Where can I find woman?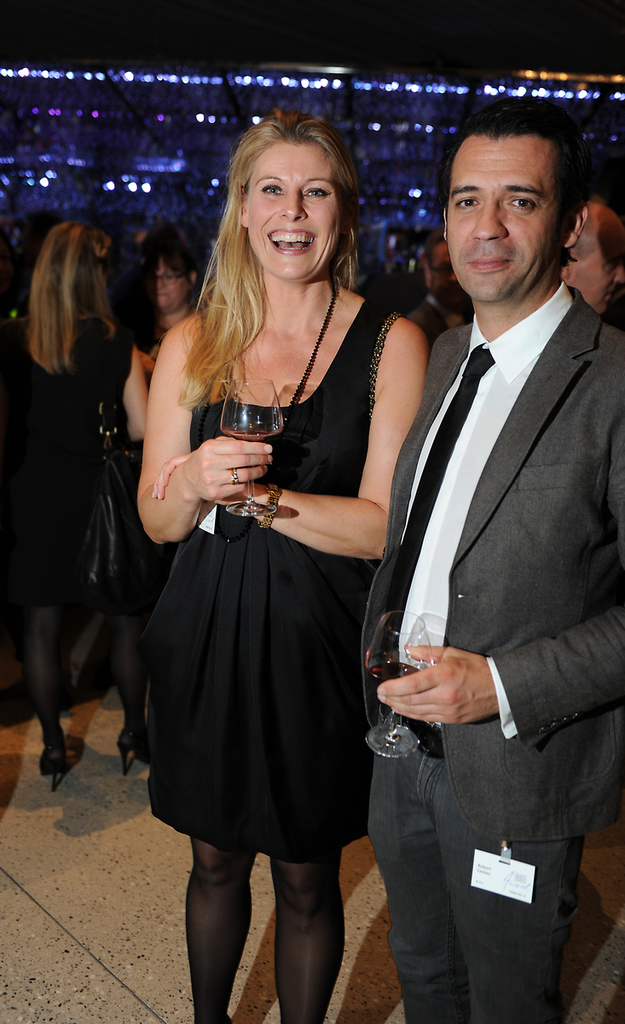
You can find it at [x1=136, y1=108, x2=414, y2=950].
